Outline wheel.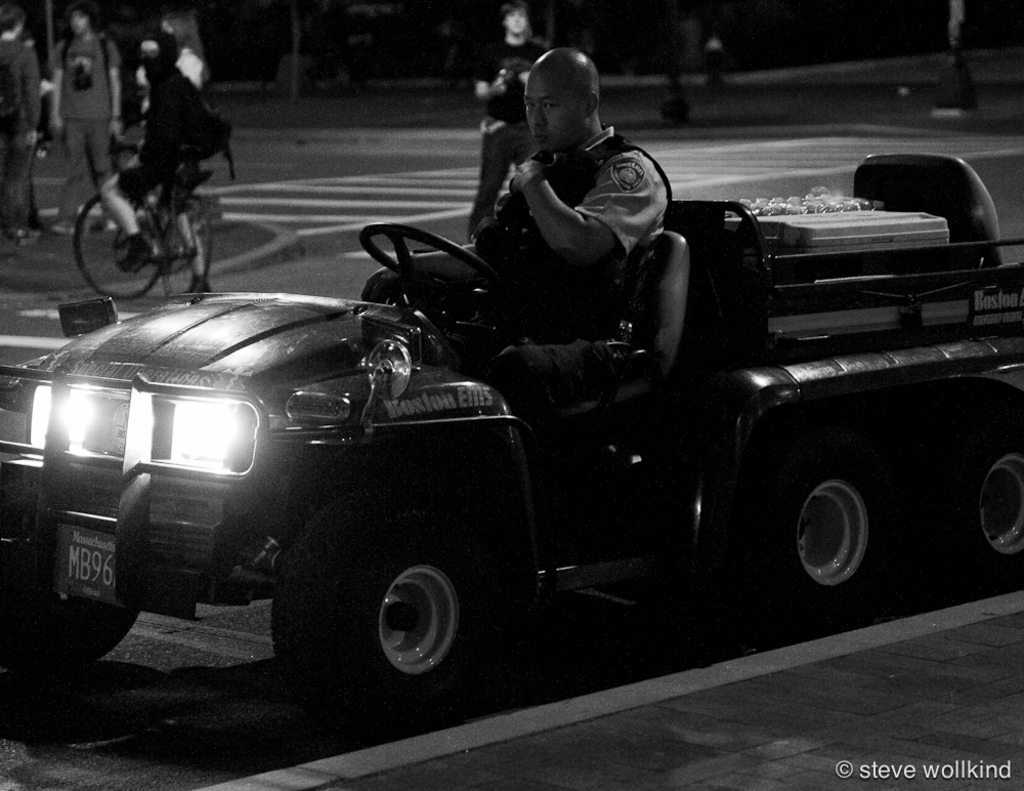
Outline: 772:467:881:603.
